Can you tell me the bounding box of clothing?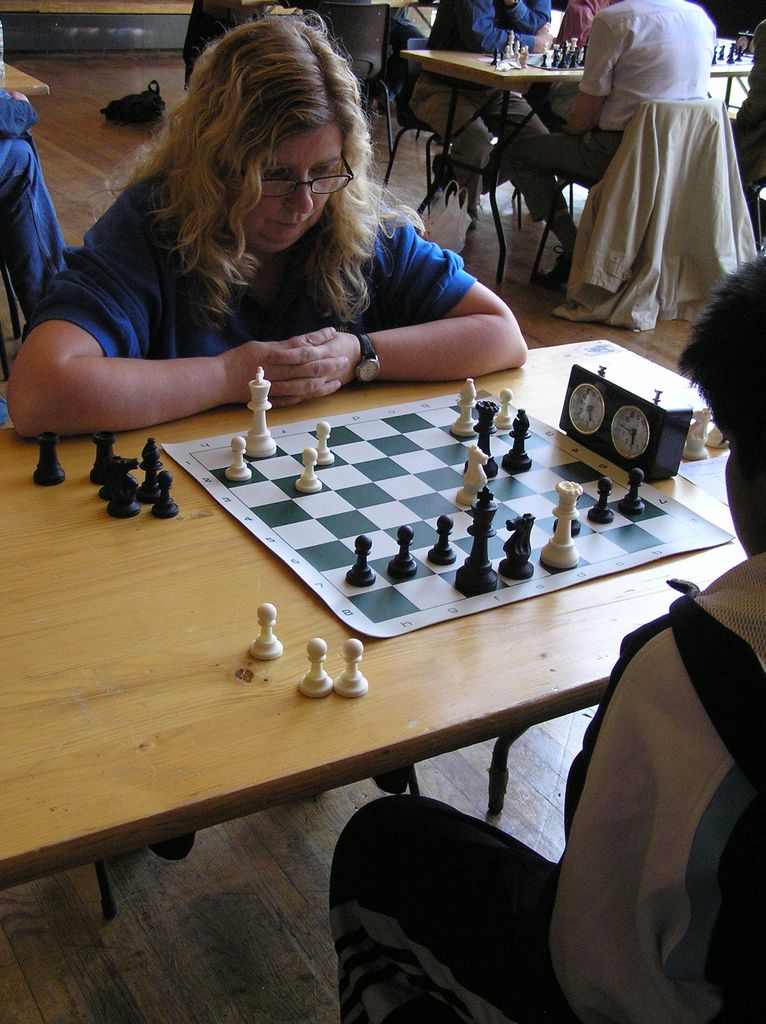
[504, 0, 709, 204].
